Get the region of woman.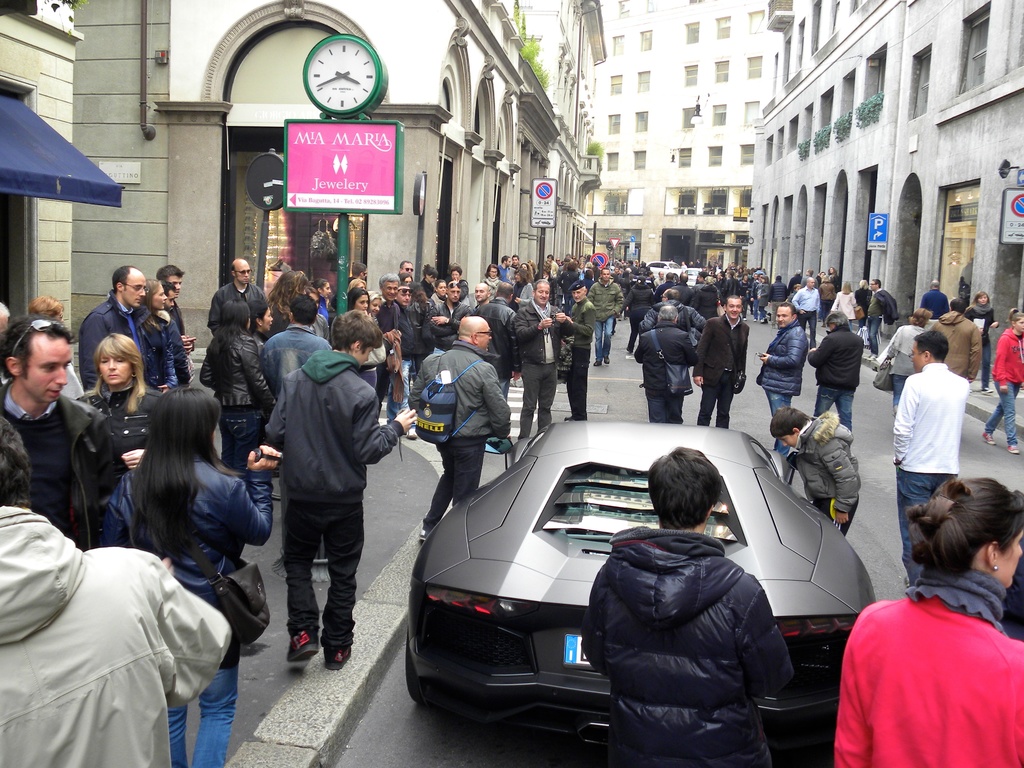
detection(723, 261, 733, 277).
